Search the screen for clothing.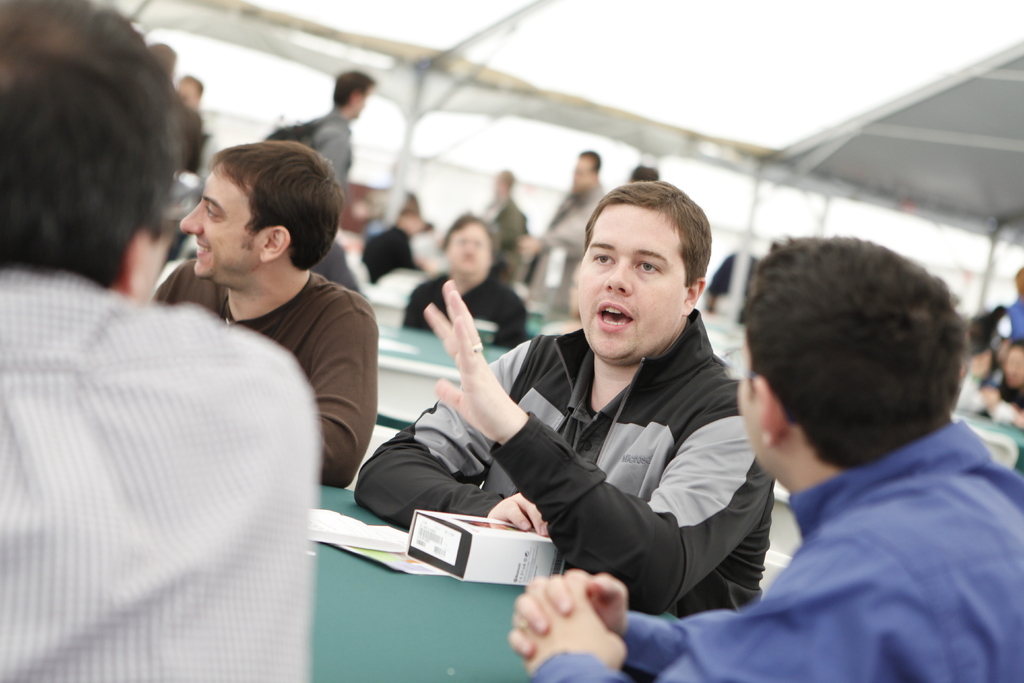
Found at (left=510, top=413, right=1023, bottom=682).
